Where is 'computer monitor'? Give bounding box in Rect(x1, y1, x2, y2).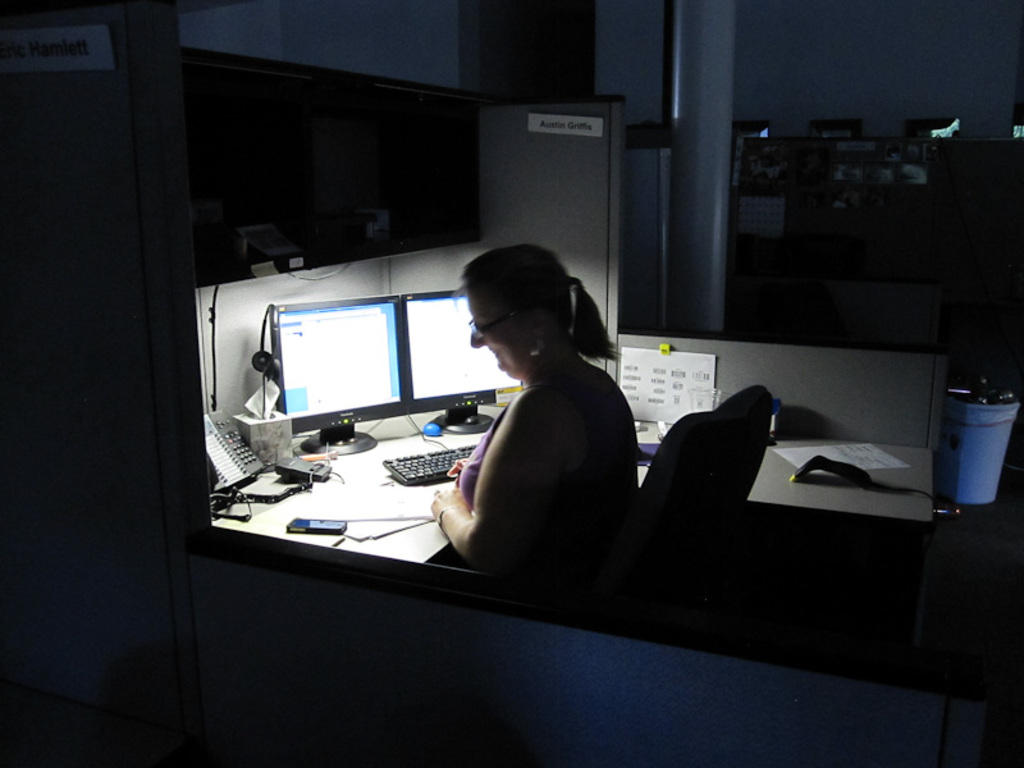
Rect(402, 291, 521, 438).
